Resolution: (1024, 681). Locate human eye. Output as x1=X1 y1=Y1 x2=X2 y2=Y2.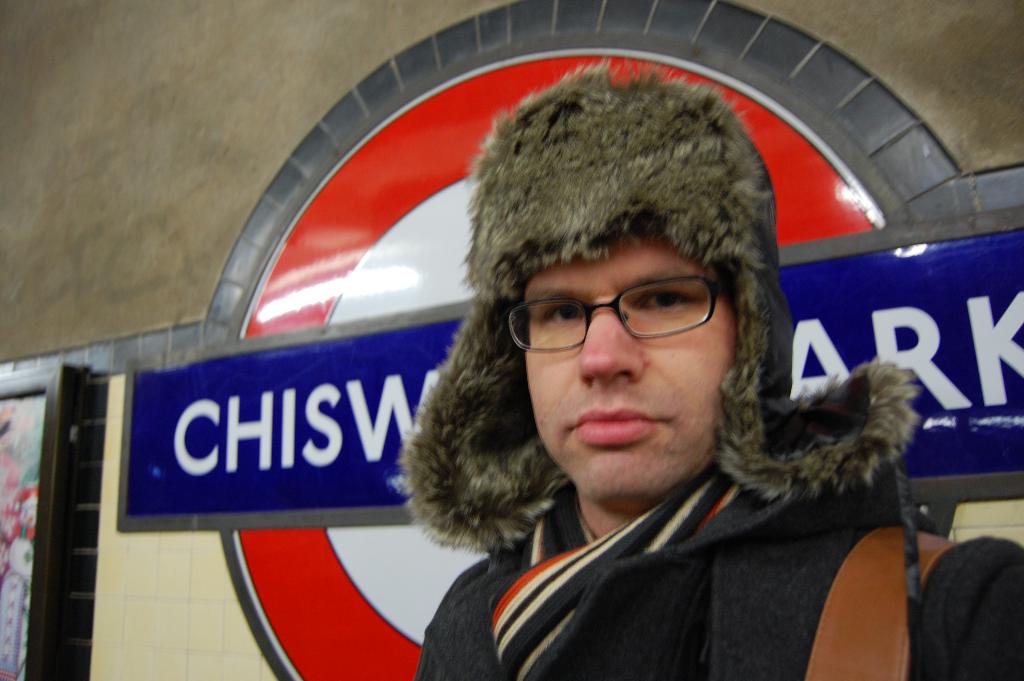
x1=637 y1=289 x2=686 y2=308.
